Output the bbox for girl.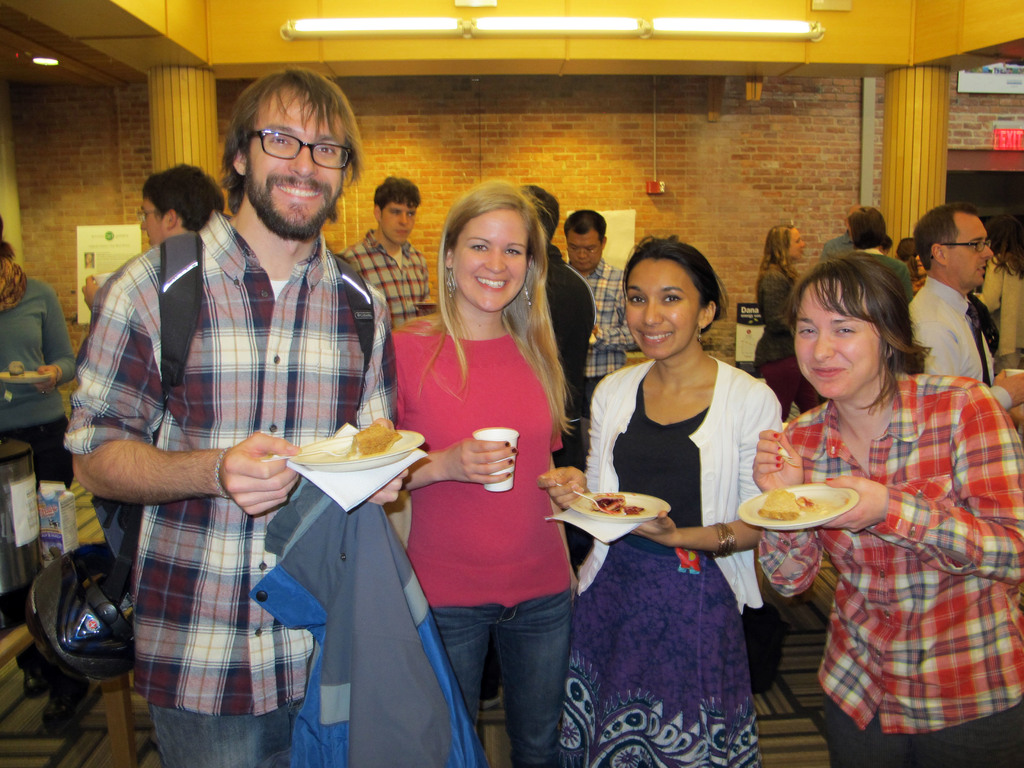
<region>534, 230, 784, 767</region>.
